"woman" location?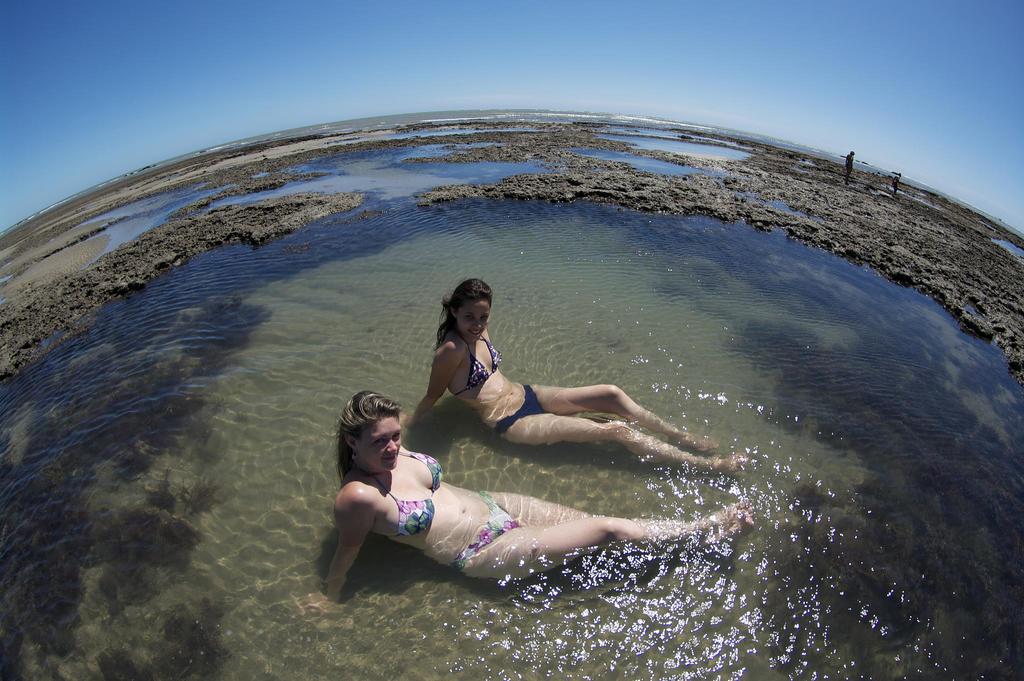
pyautogui.locateOnScreen(369, 299, 698, 505)
